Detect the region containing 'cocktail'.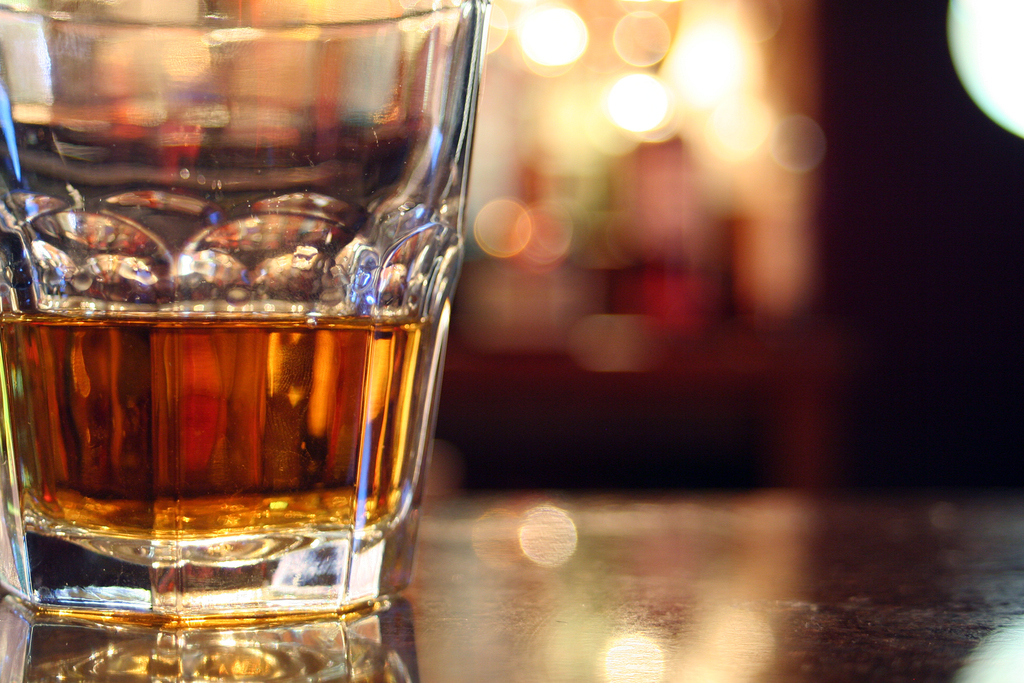
crop(0, 0, 484, 627).
